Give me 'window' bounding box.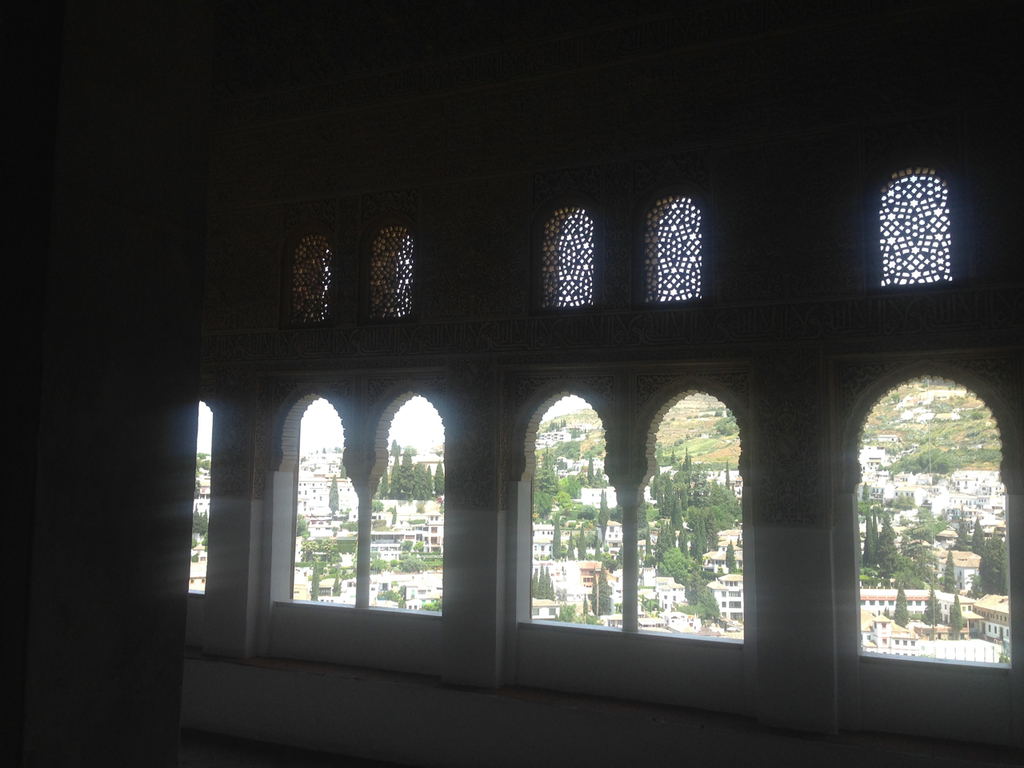
locate(272, 384, 362, 608).
